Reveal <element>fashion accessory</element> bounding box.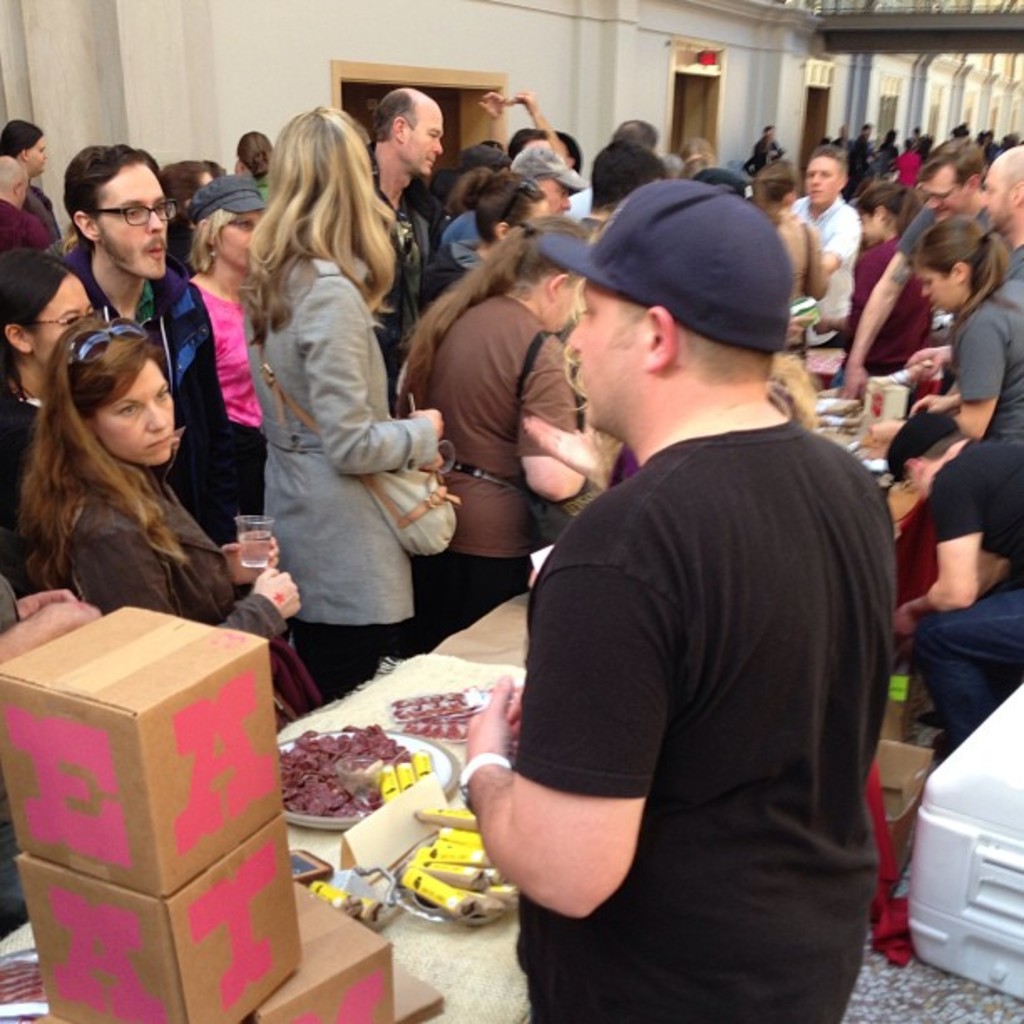
Revealed: 507,141,589,189.
